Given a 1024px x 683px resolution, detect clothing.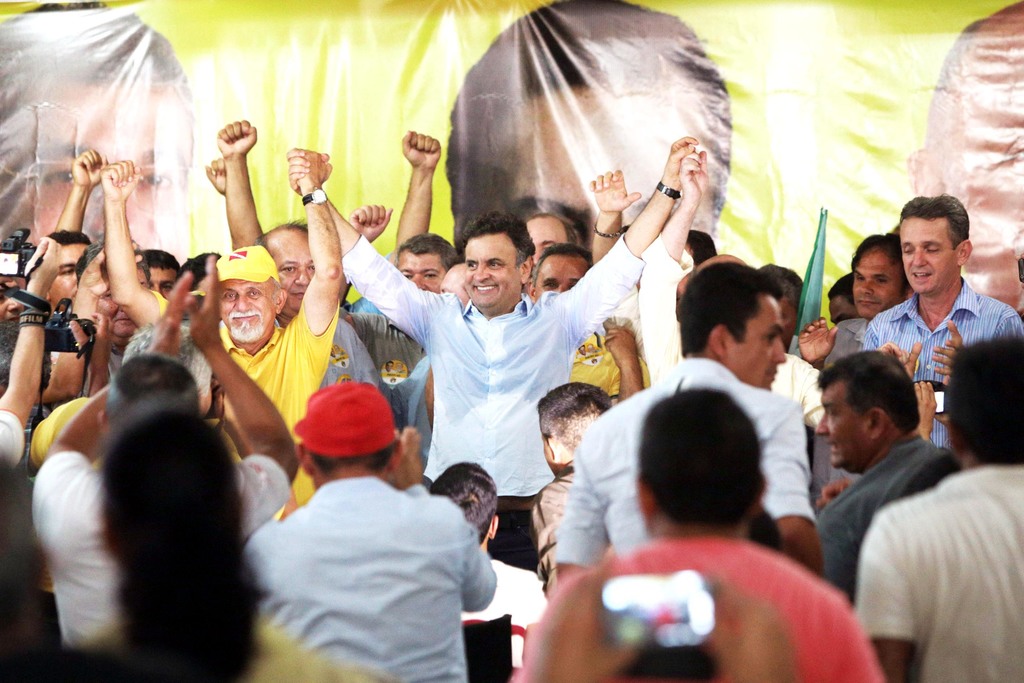
bbox=(860, 468, 1023, 682).
